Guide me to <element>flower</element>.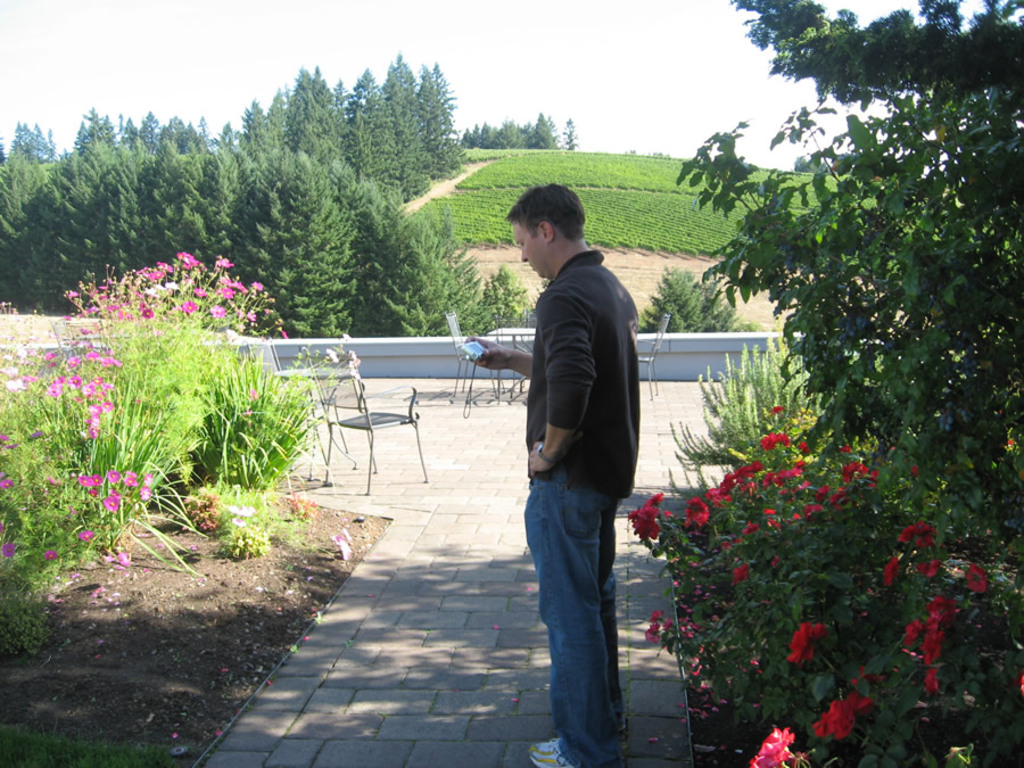
Guidance: 107,472,122,485.
